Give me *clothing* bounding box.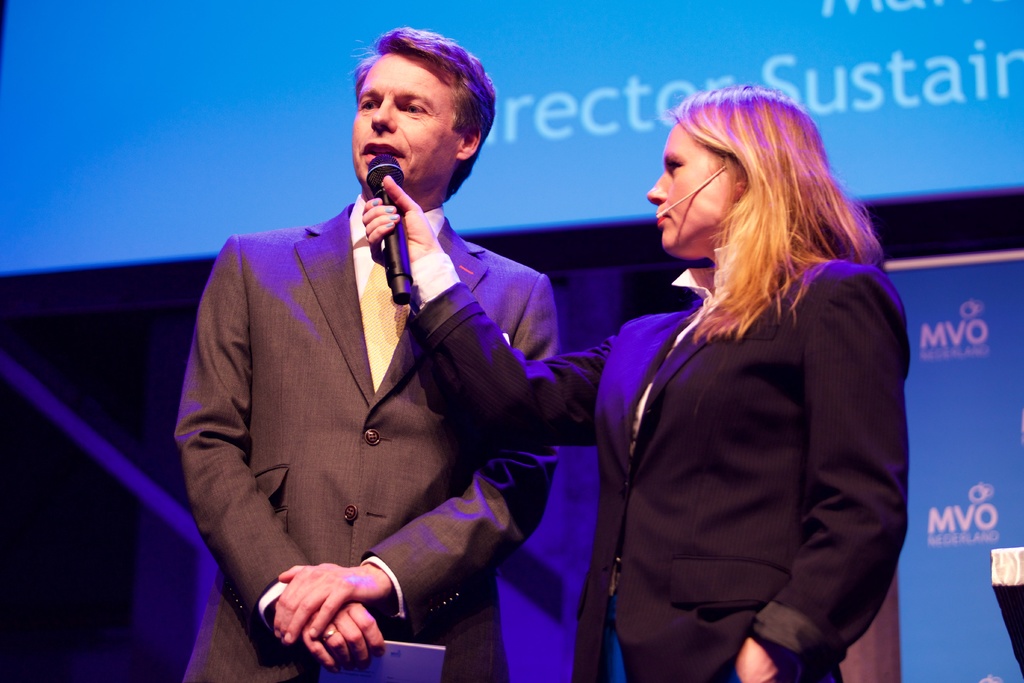
l=396, t=254, r=921, b=682.
